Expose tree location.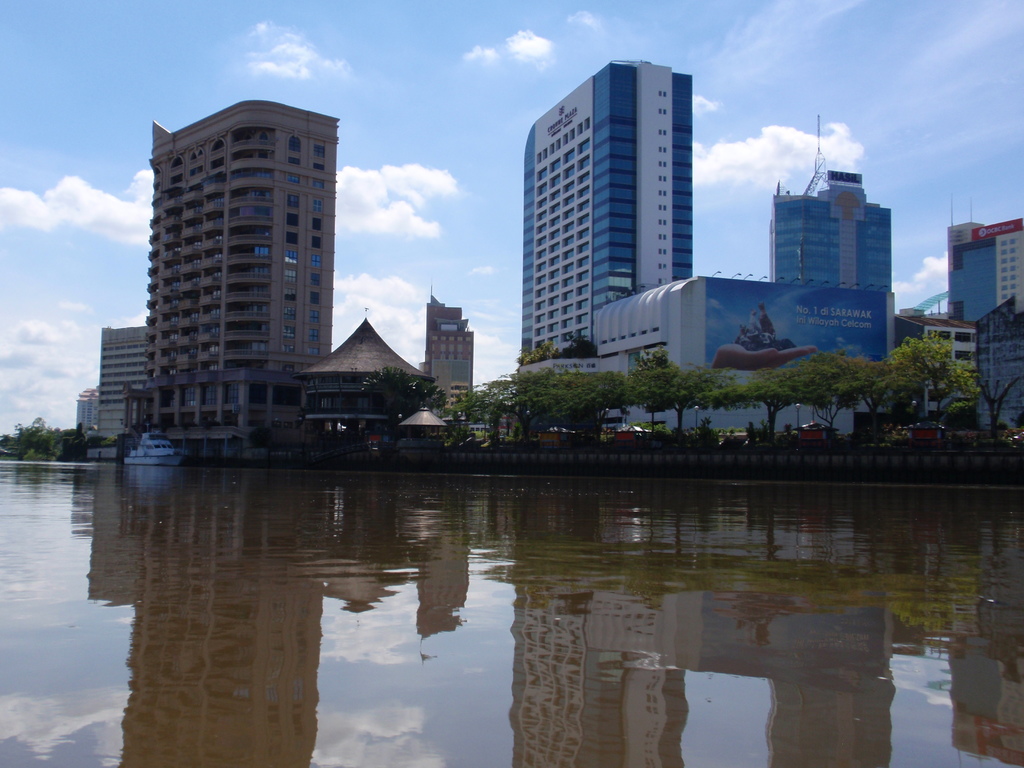
Exposed at [x1=356, y1=361, x2=444, y2=440].
